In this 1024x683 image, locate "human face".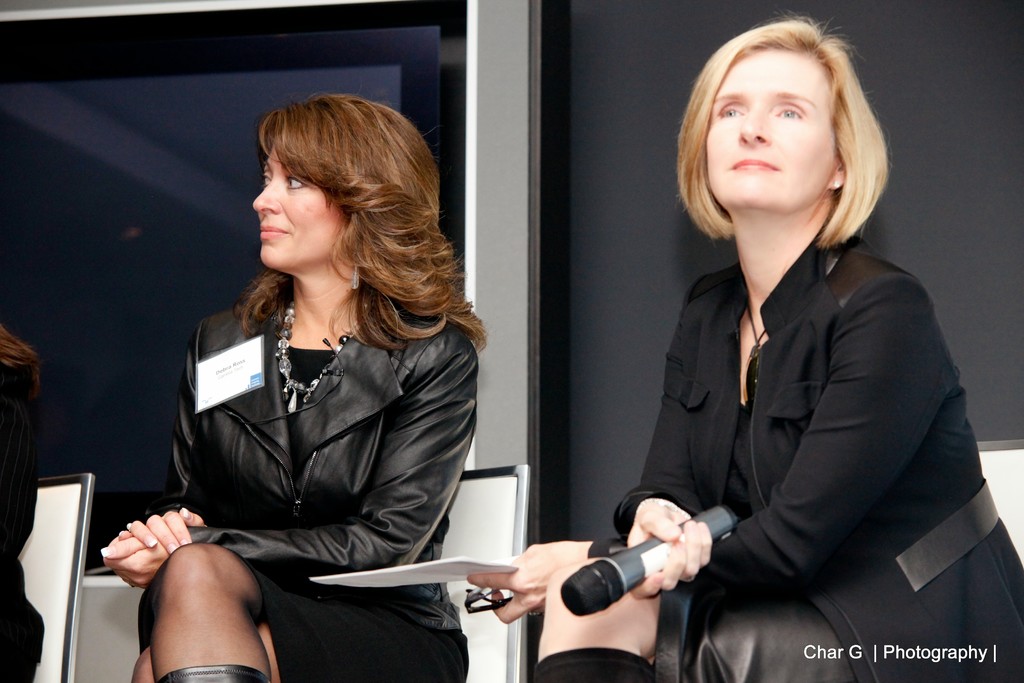
Bounding box: [x1=701, y1=49, x2=839, y2=211].
